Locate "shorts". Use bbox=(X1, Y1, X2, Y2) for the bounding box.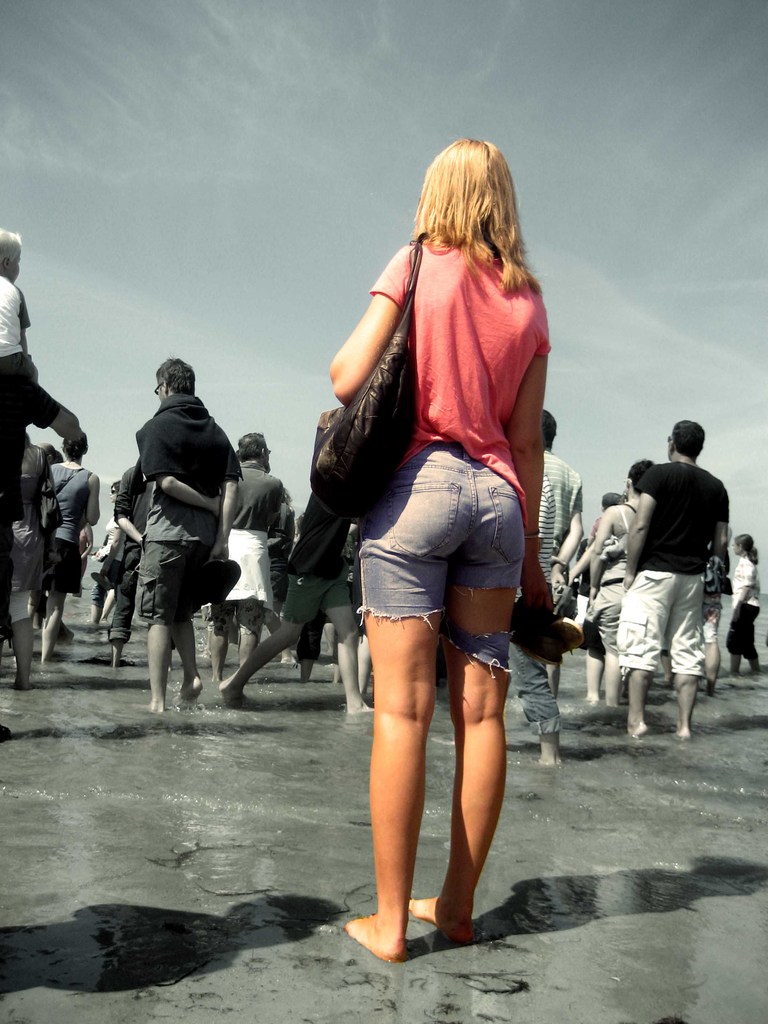
bbox=(284, 567, 350, 623).
